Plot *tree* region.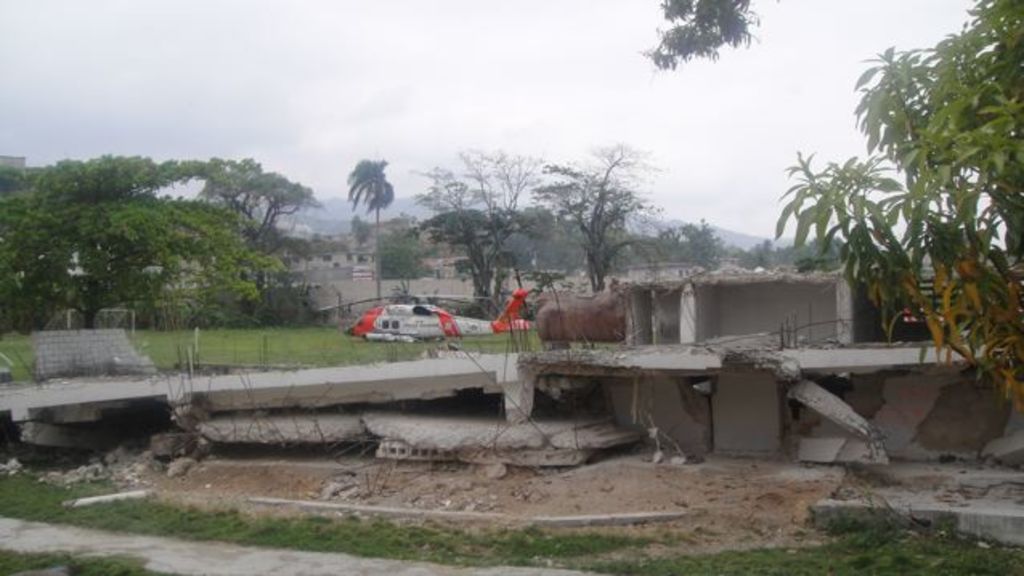
Plotted at 764/0/1022/403.
